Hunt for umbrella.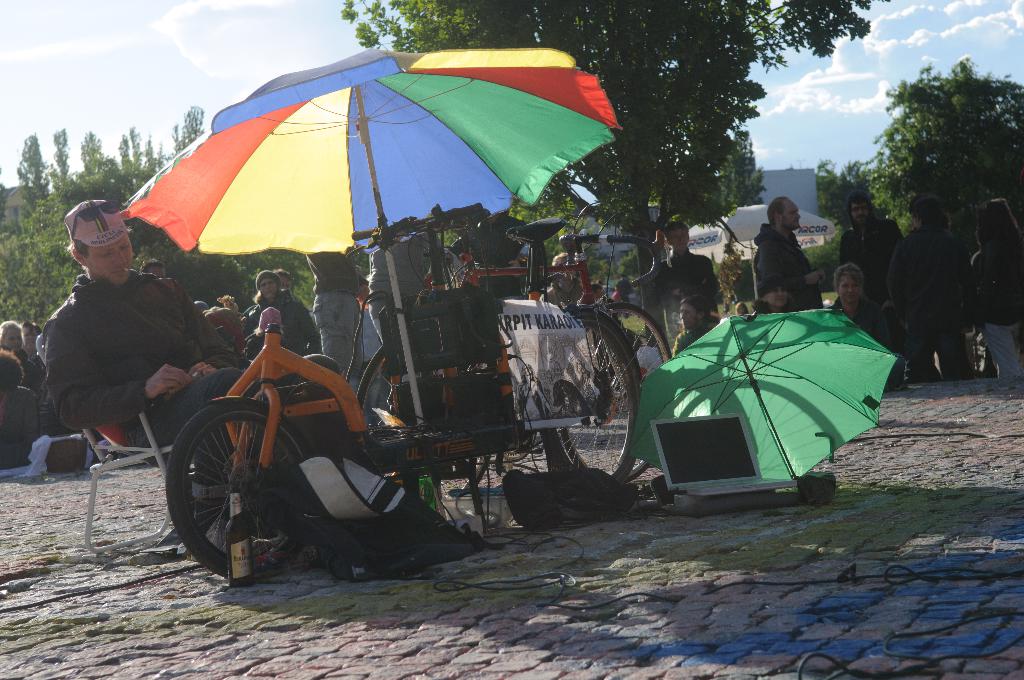
Hunted down at rect(124, 49, 622, 435).
